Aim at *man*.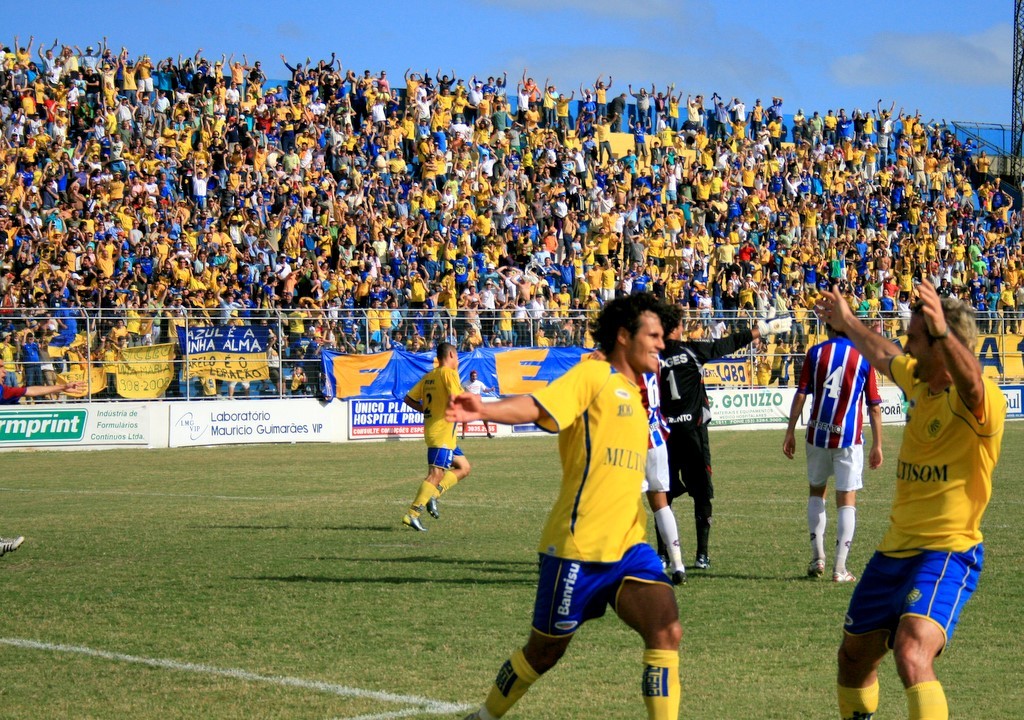
Aimed at select_region(415, 283, 723, 719).
